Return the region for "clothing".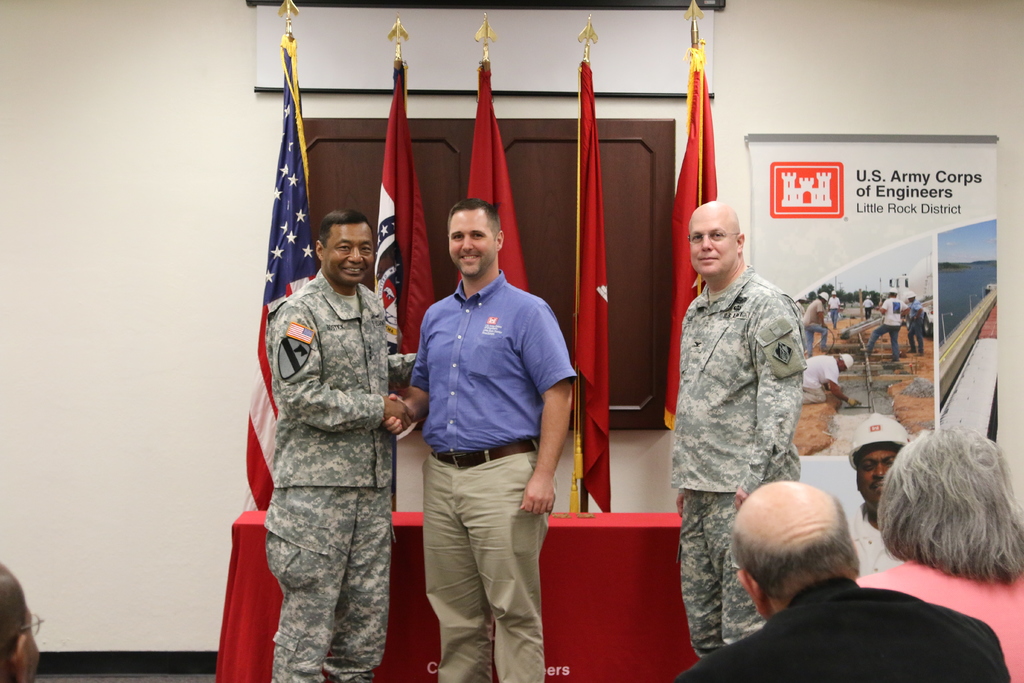
bbox=[854, 553, 1023, 682].
